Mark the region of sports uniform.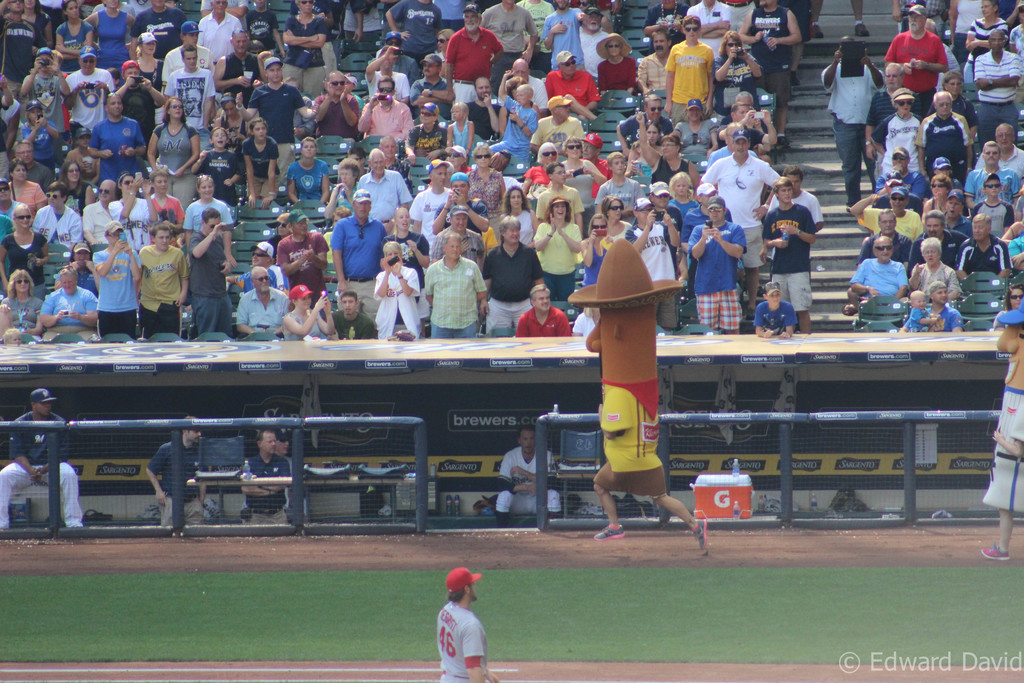
Region: crop(0, 407, 88, 520).
